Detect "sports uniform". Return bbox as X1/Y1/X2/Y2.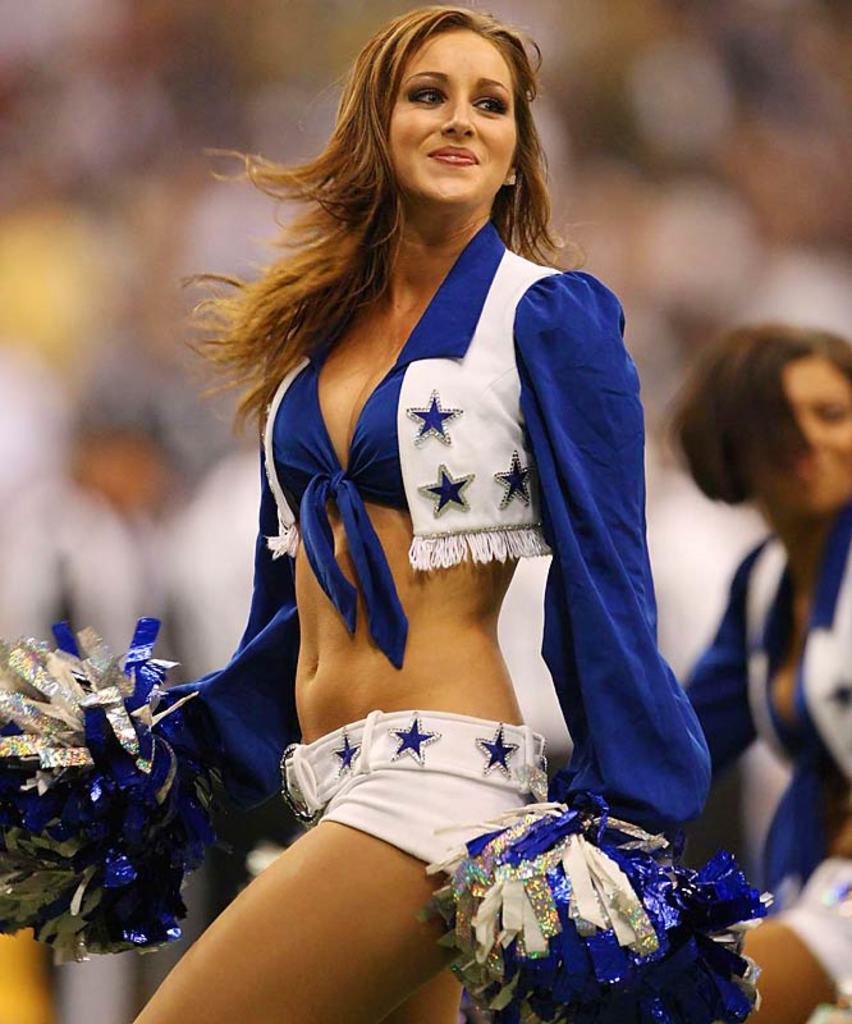
667/503/851/996.
